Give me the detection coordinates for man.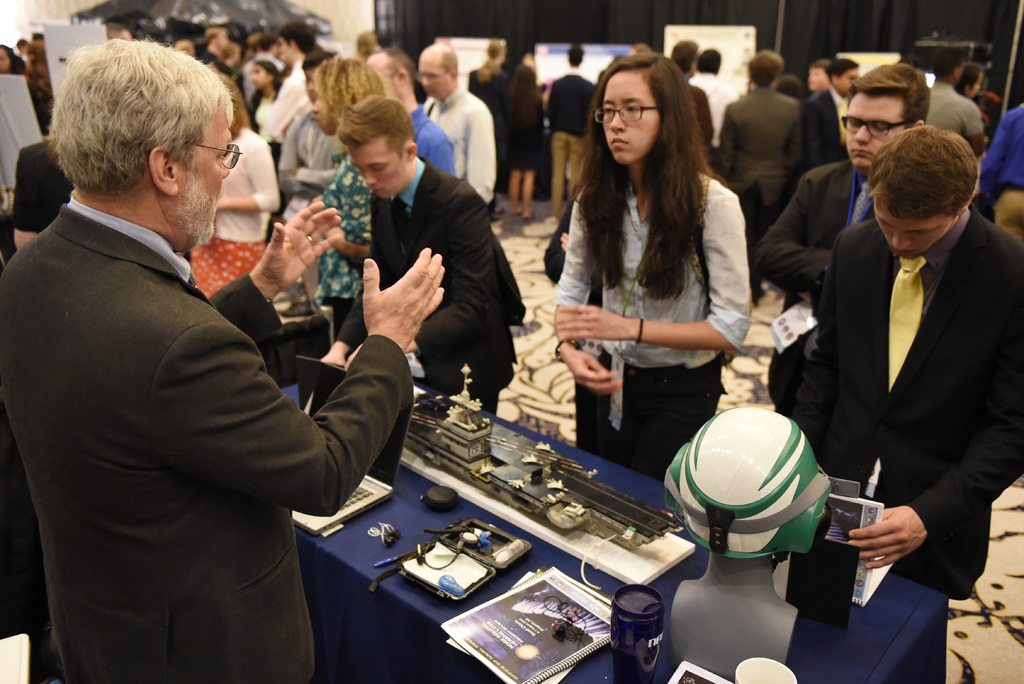
[715,47,801,300].
